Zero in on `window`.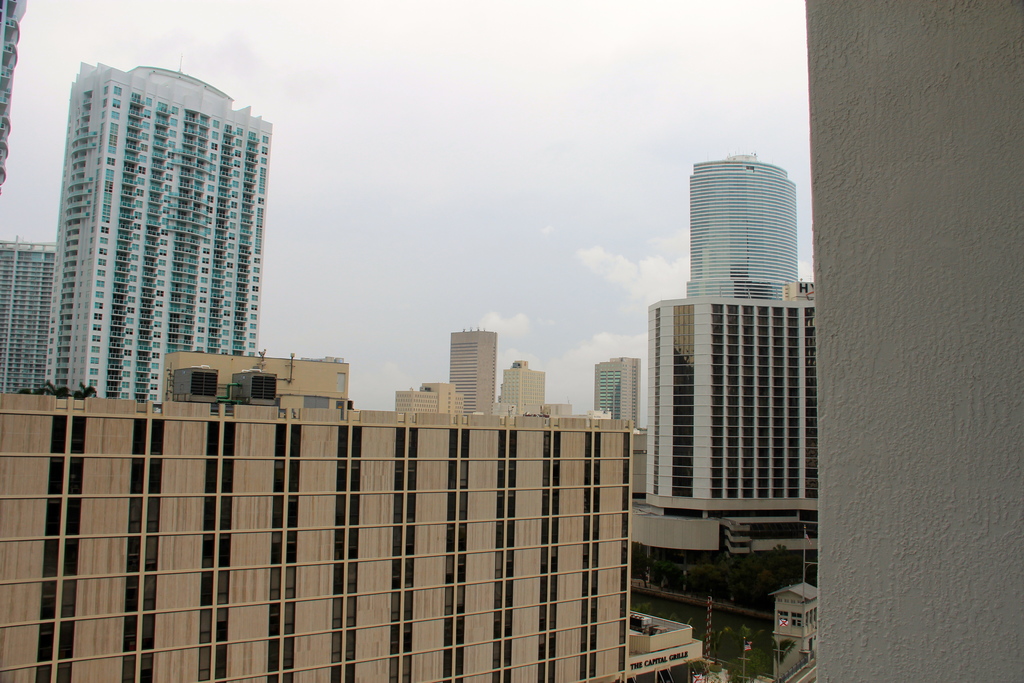
Zeroed in: crop(234, 169, 240, 177).
